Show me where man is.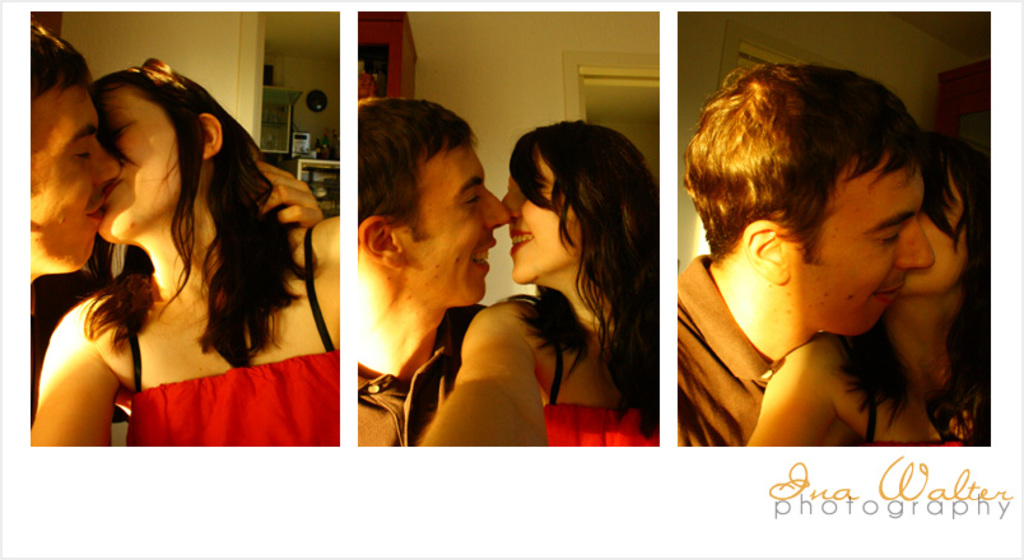
man is at box(24, 18, 326, 426).
